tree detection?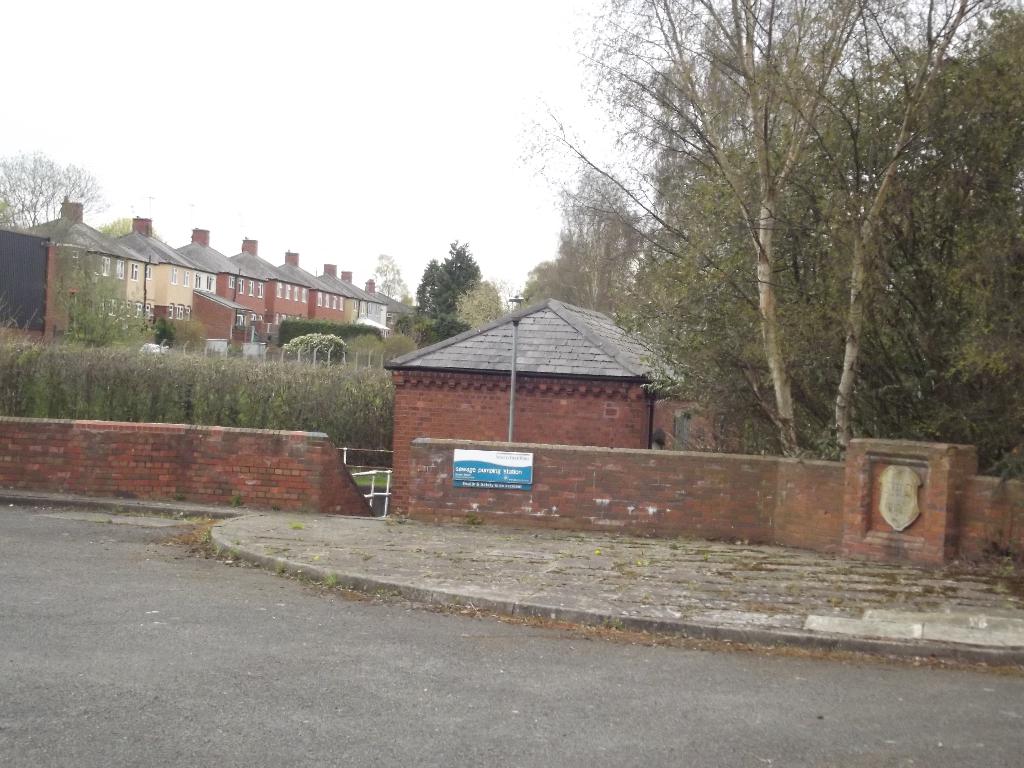
bbox=(93, 212, 162, 244)
